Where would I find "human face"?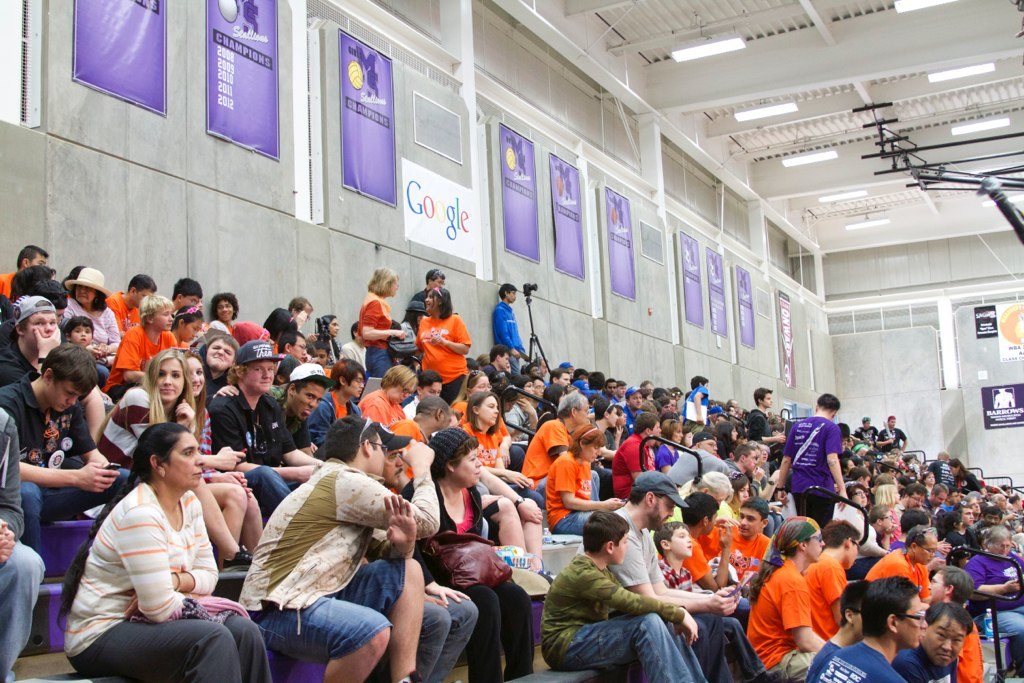
At detection(608, 383, 620, 397).
